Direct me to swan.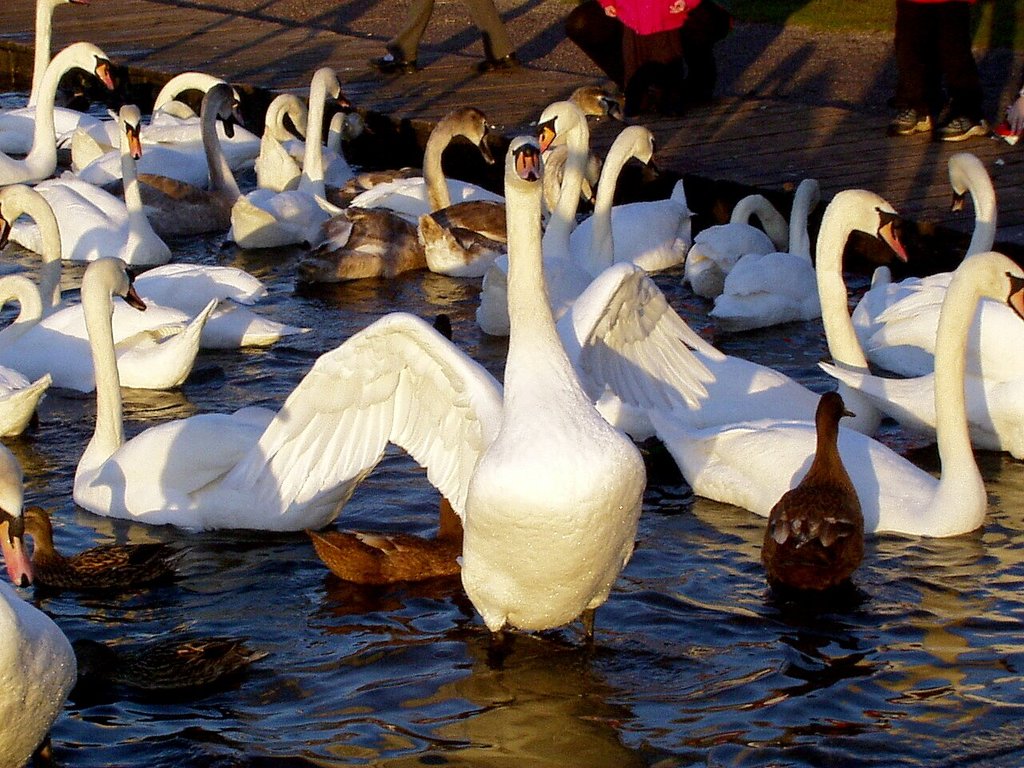
Direction: rect(222, 132, 731, 682).
